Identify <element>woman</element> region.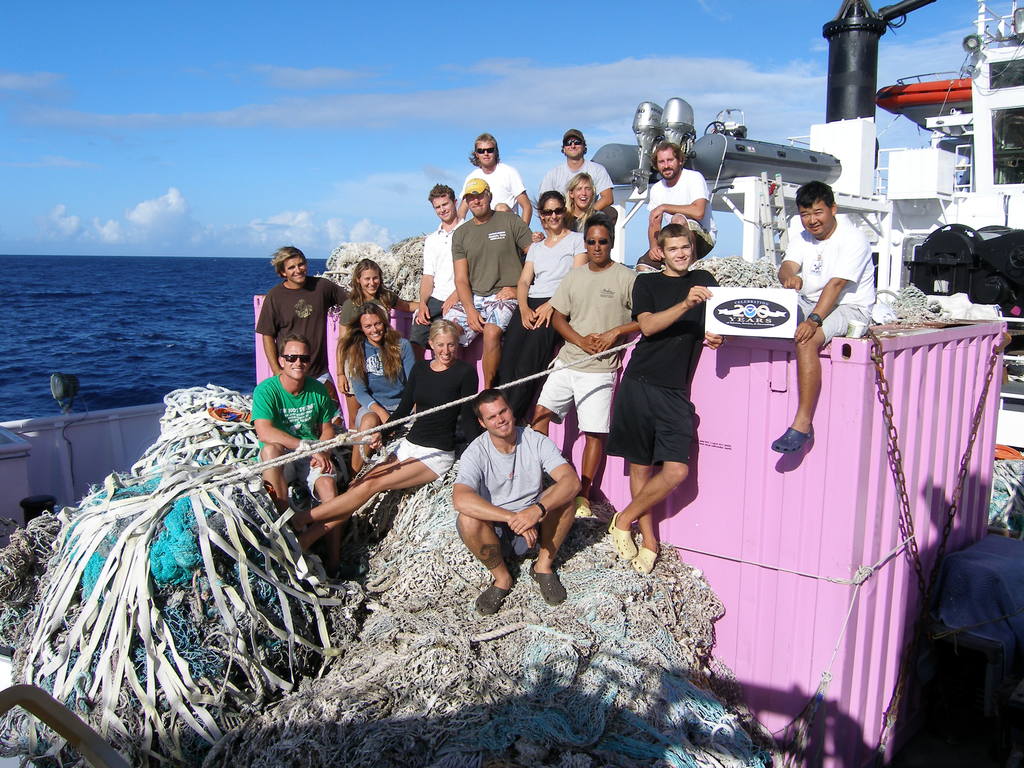
Region: BBox(337, 301, 417, 484).
